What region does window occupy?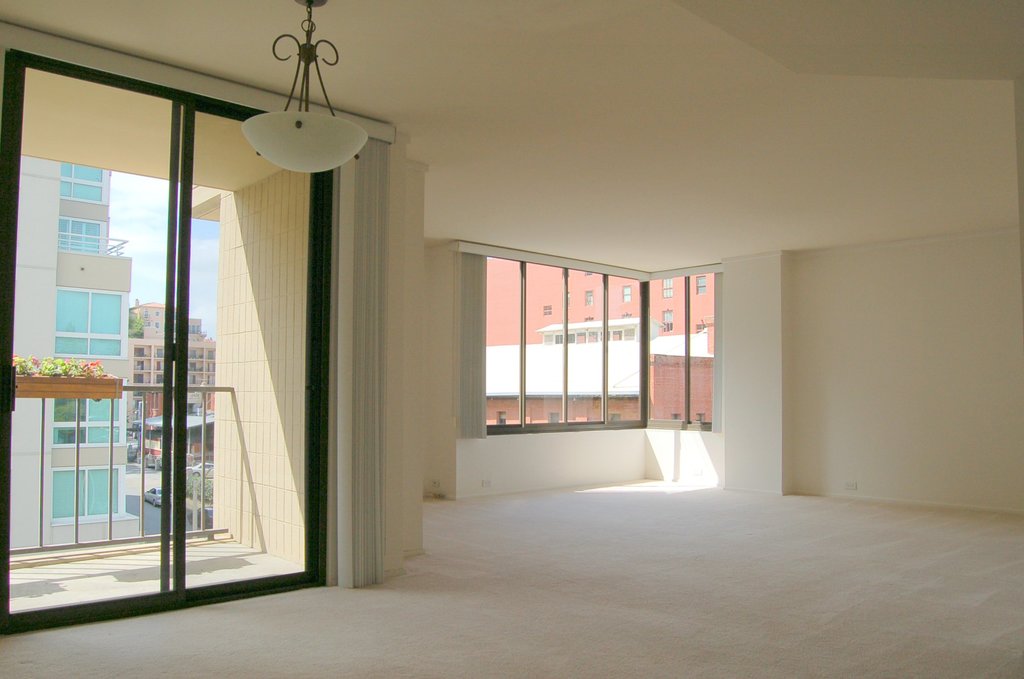
{"x1": 582, "y1": 316, "x2": 593, "y2": 321}.
